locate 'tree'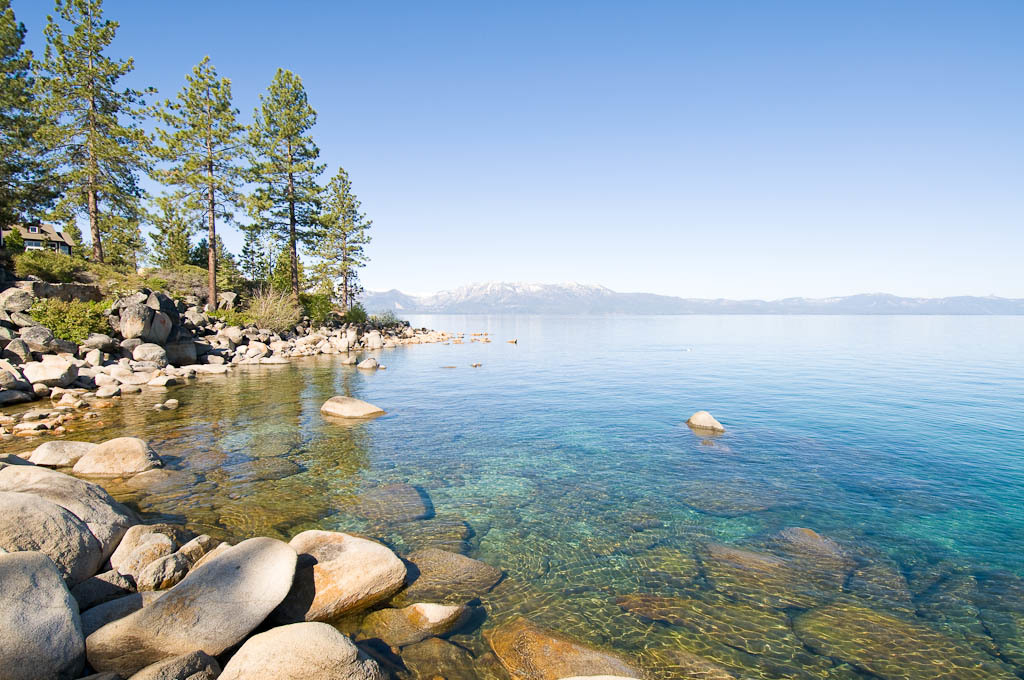
(x1=0, y1=0, x2=50, y2=289)
